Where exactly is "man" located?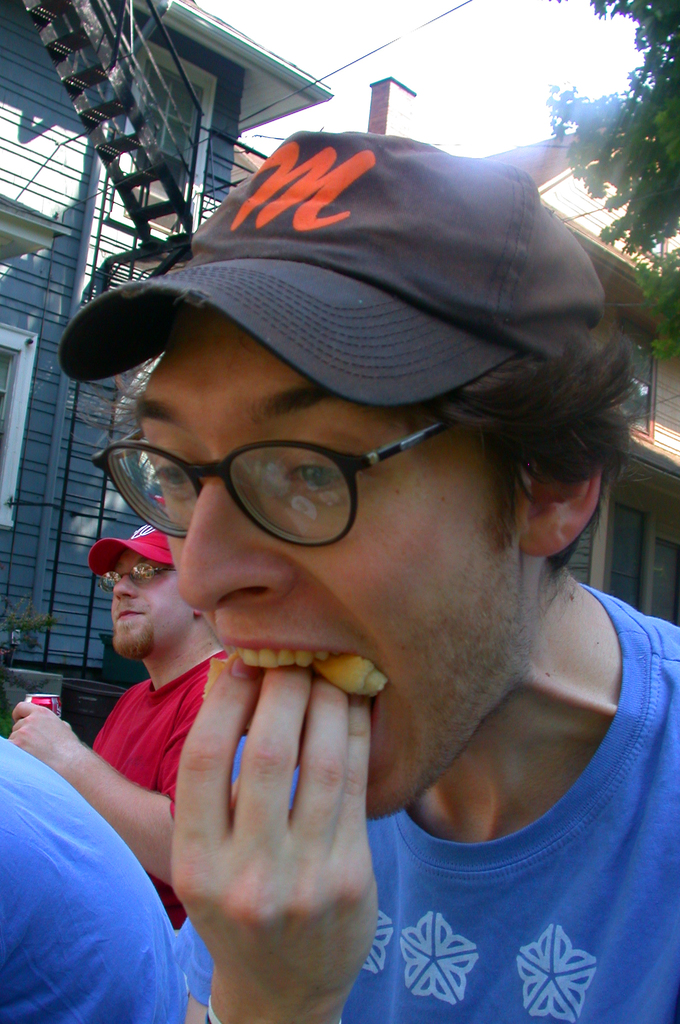
Its bounding box is x1=26, y1=138, x2=679, y2=1023.
